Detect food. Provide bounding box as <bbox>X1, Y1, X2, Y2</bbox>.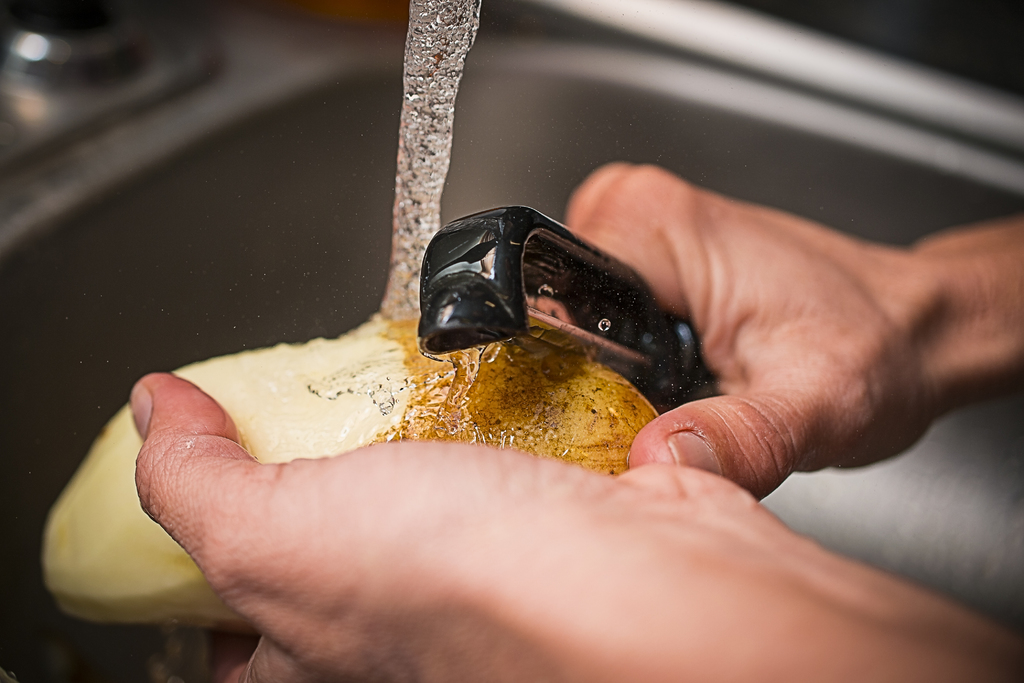
<bbox>13, 295, 687, 625</bbox>.
